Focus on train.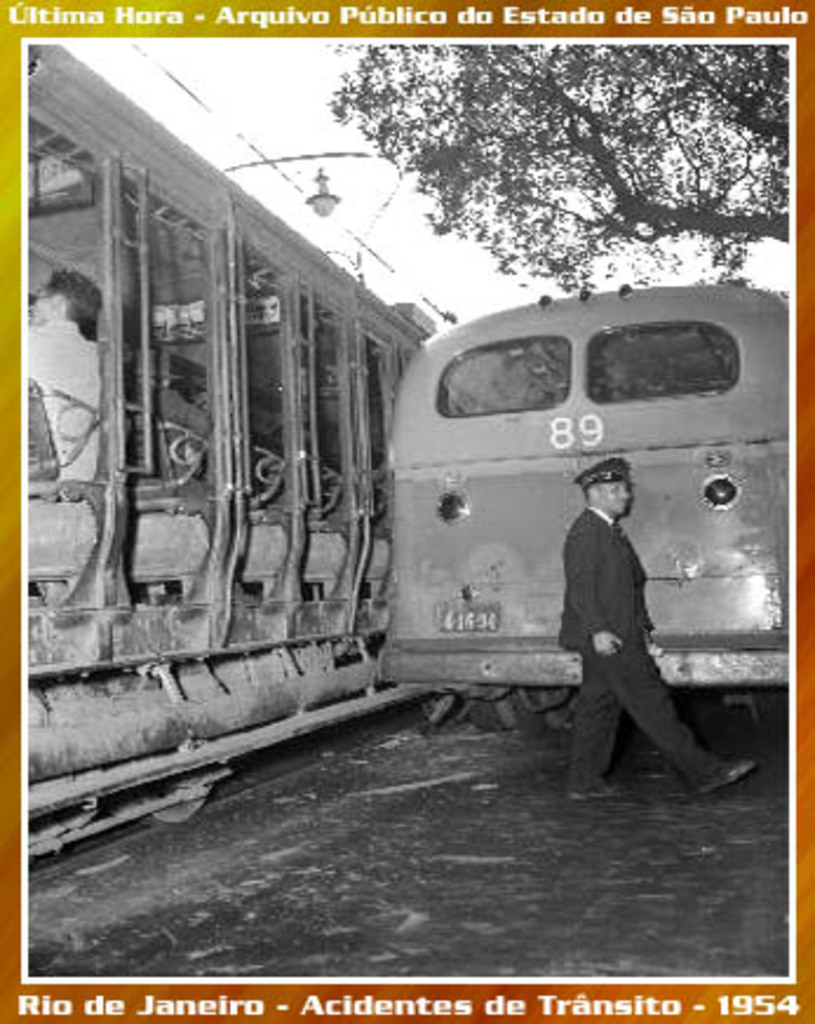
Focused at 28,35,430,857.
